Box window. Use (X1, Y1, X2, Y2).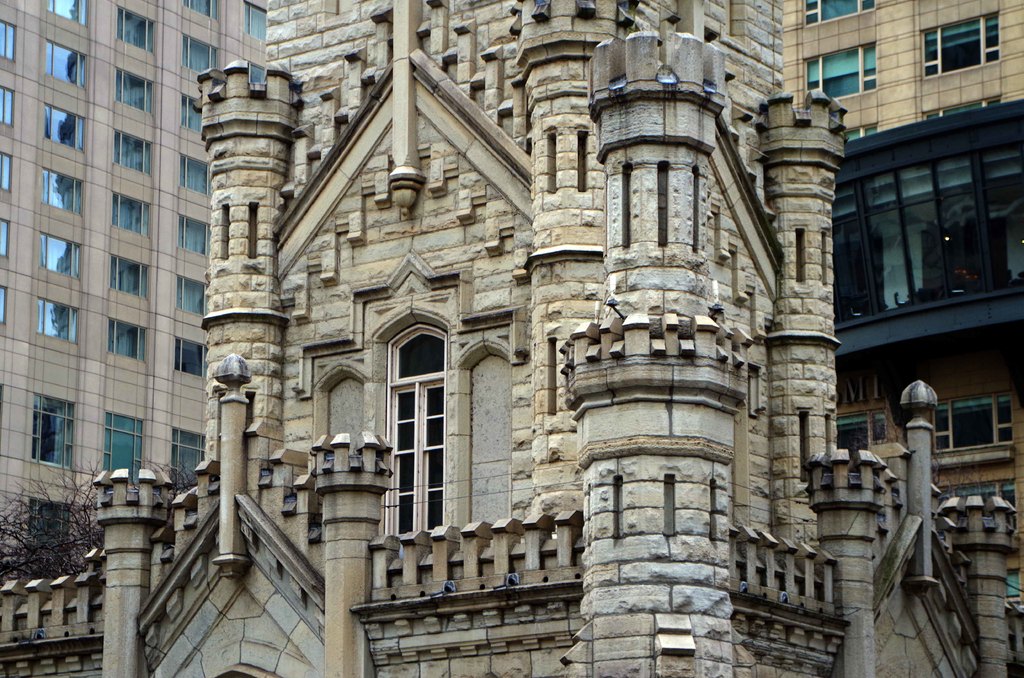
(383, 295, 454, 539).
